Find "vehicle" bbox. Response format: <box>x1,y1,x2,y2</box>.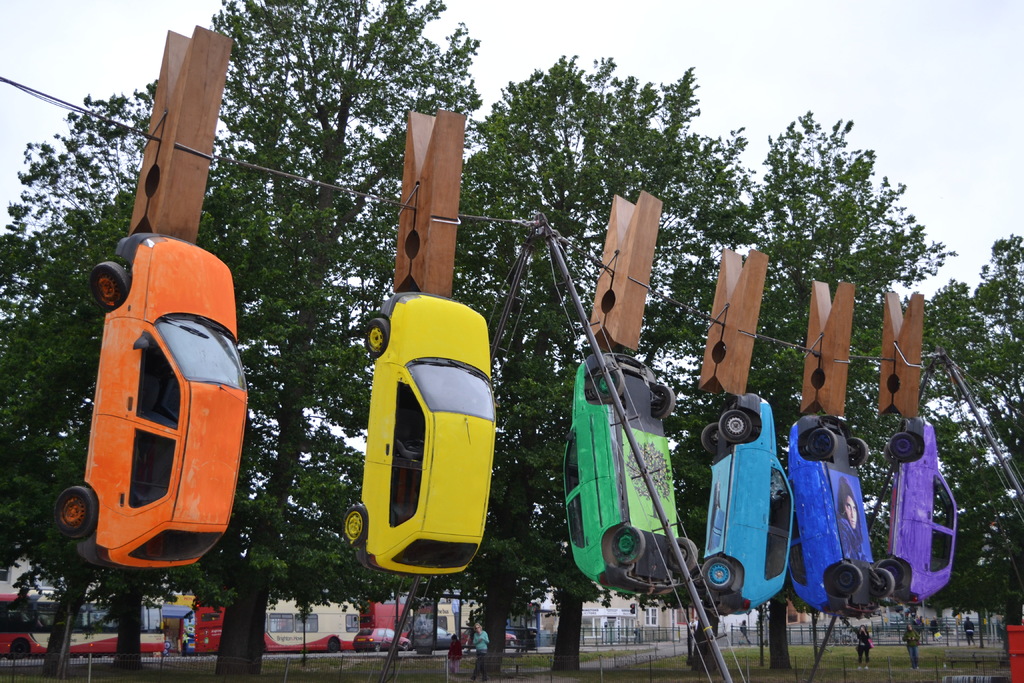
<box>0,580,166,661</box>.
